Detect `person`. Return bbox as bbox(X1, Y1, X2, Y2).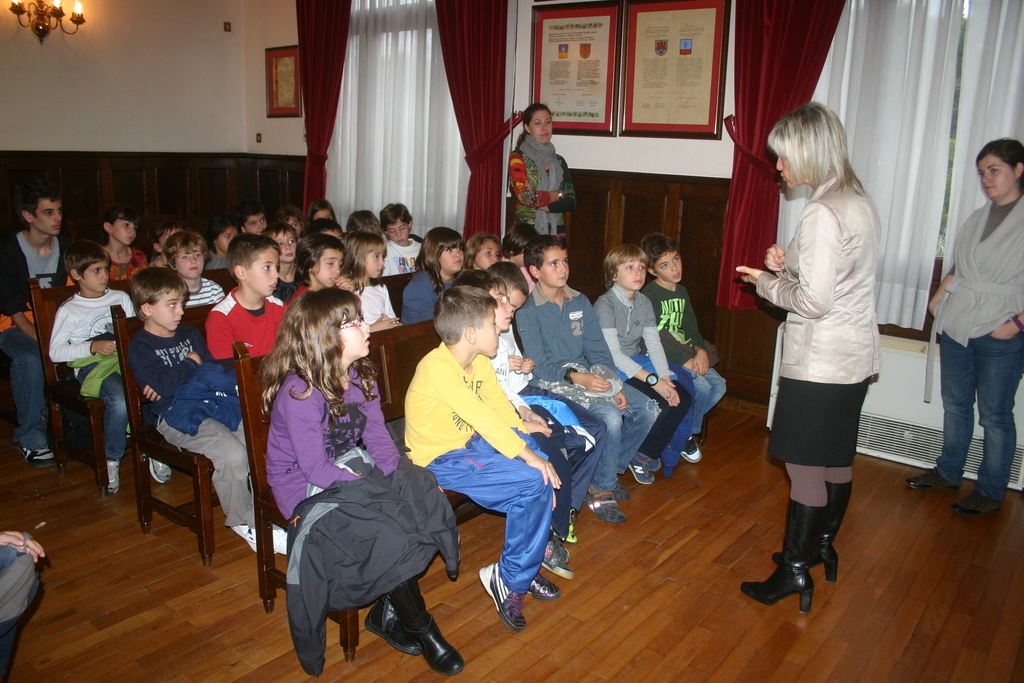
bbox(506, 103, 577, 249).
